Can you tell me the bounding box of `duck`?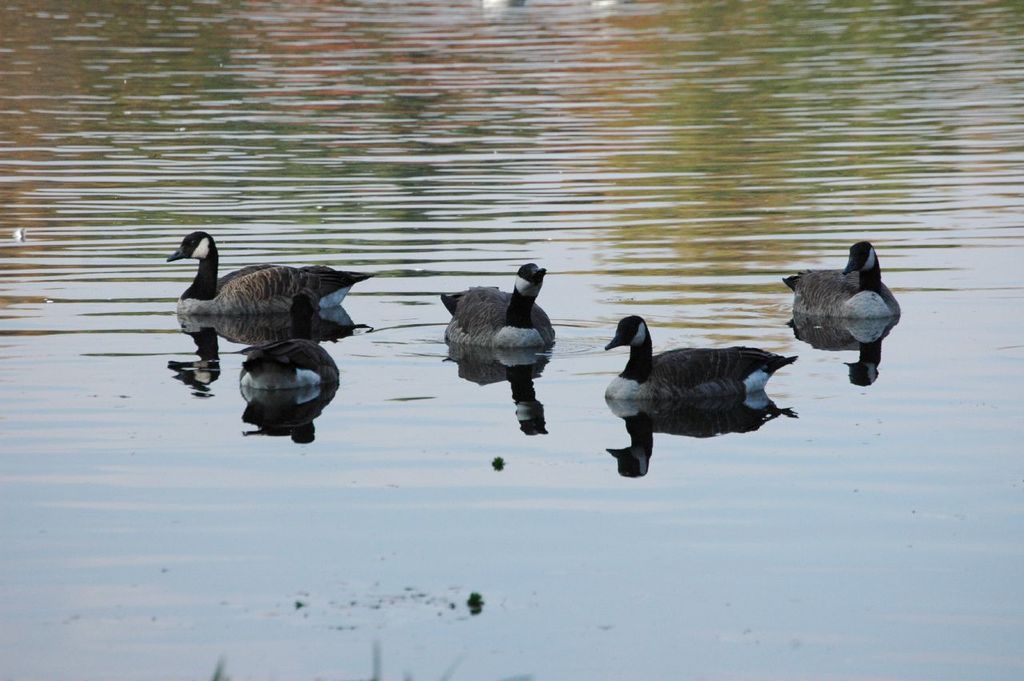
{"x1": 444, "y1": 259, "x2": 551, "y2": 351}.
